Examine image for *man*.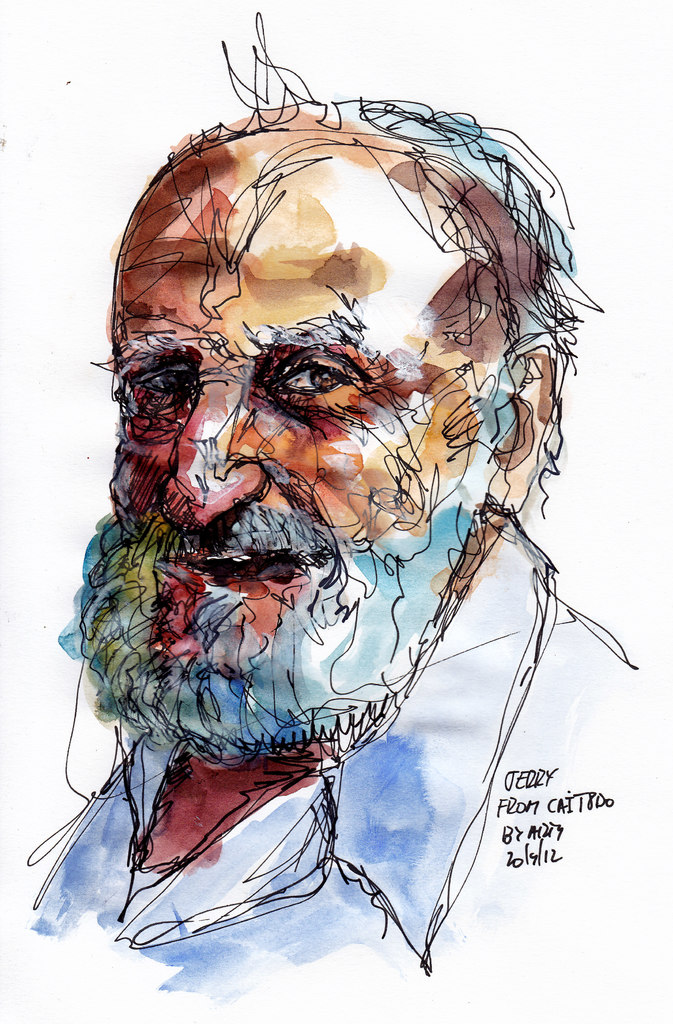
Examination result: bbox(34, 142, 622, 951).
